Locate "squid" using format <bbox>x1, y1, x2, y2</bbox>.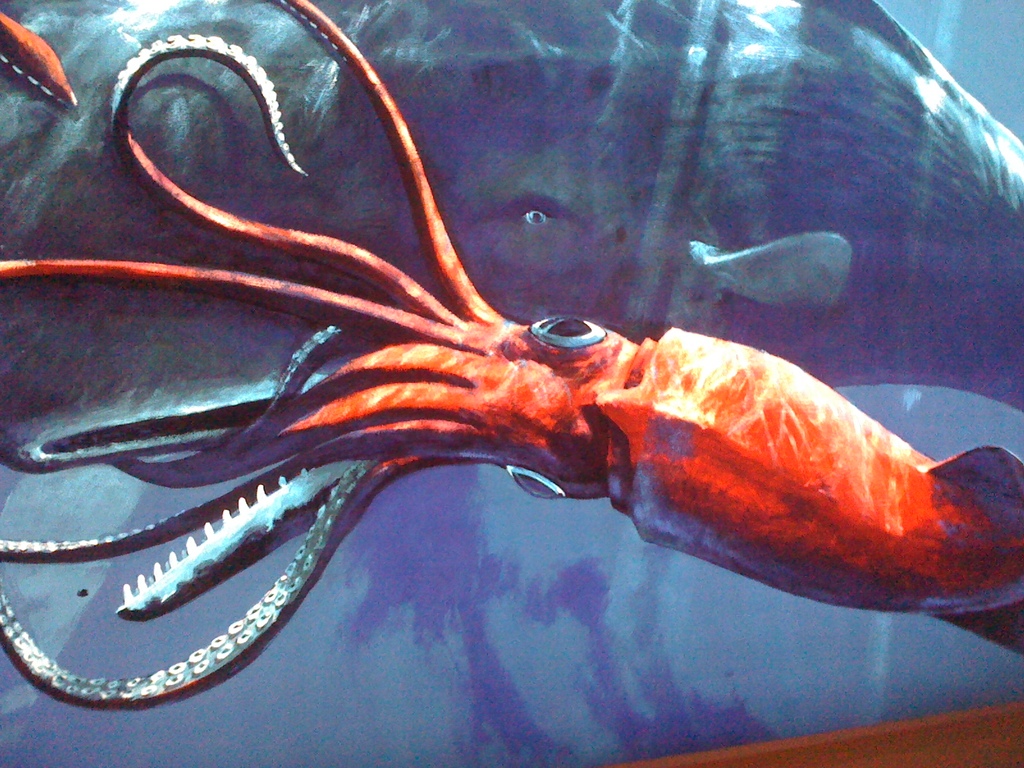
<bbox>1, 0, 1023, 711</bbox>.
